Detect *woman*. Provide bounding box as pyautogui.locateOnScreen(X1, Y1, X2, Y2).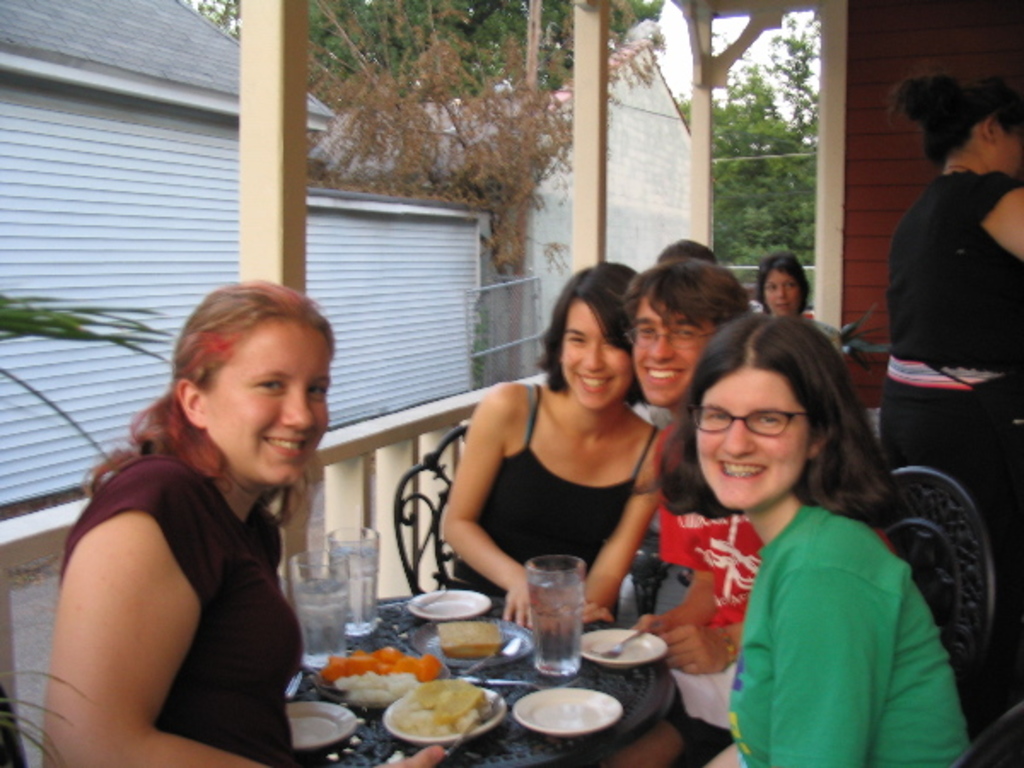
pyautogui.locateOnScreen(756, 247, 812, 317).
